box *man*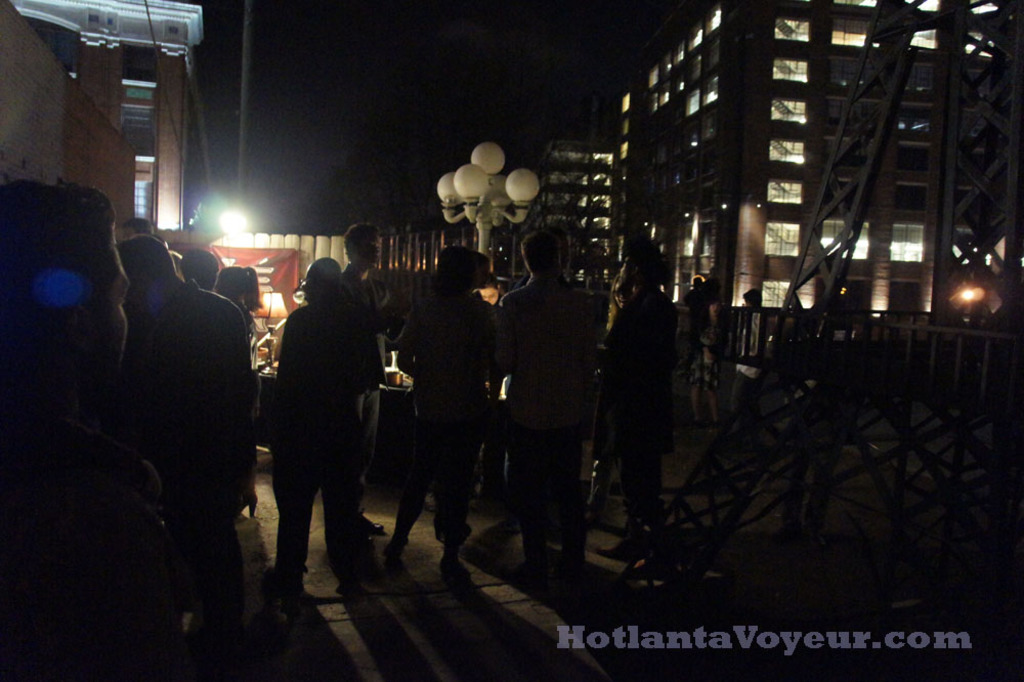
region(596, 250, 681, 568)
